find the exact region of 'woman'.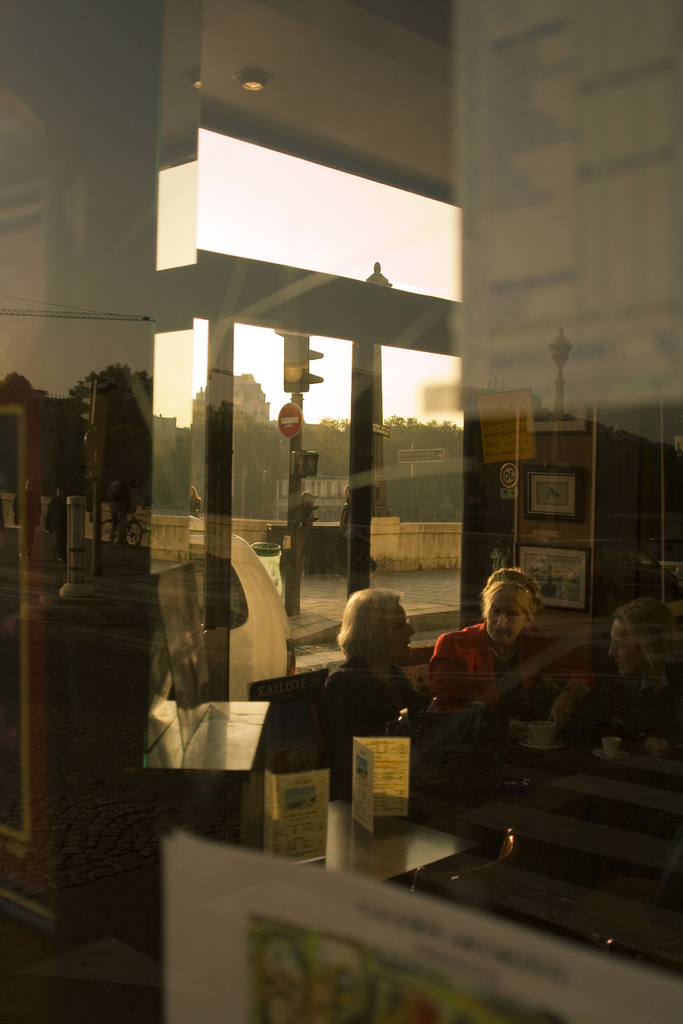
Exact region: select_region(576, 594, 682, 758).
